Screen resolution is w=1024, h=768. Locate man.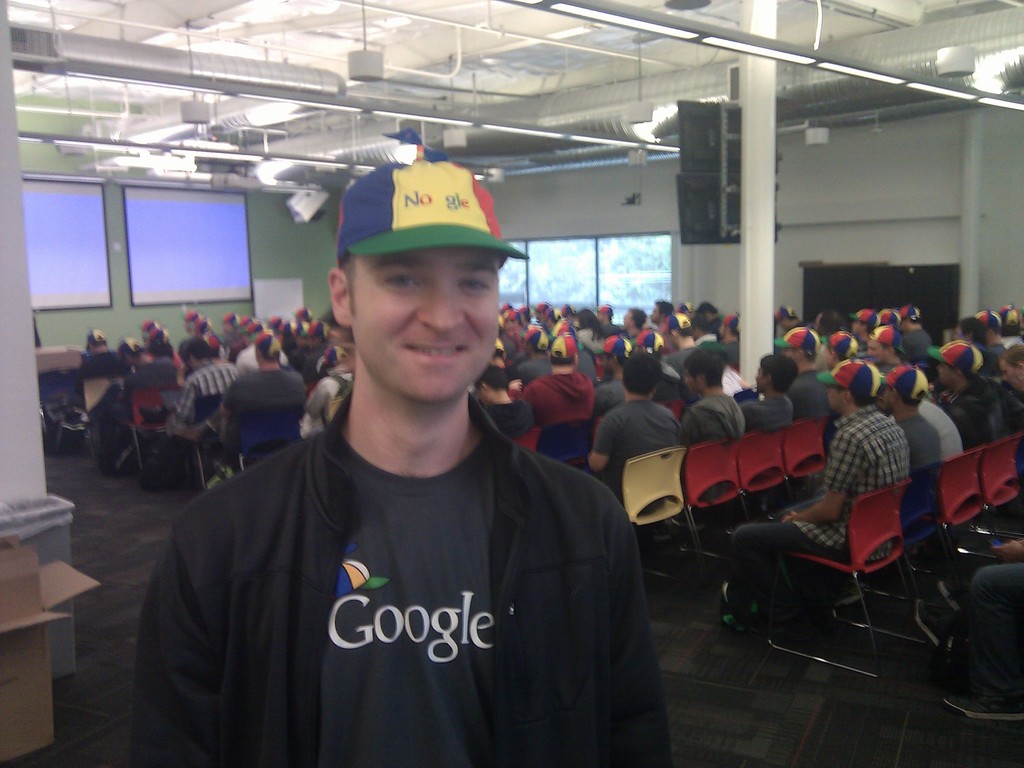
<box>517,335,552,384</box>.
